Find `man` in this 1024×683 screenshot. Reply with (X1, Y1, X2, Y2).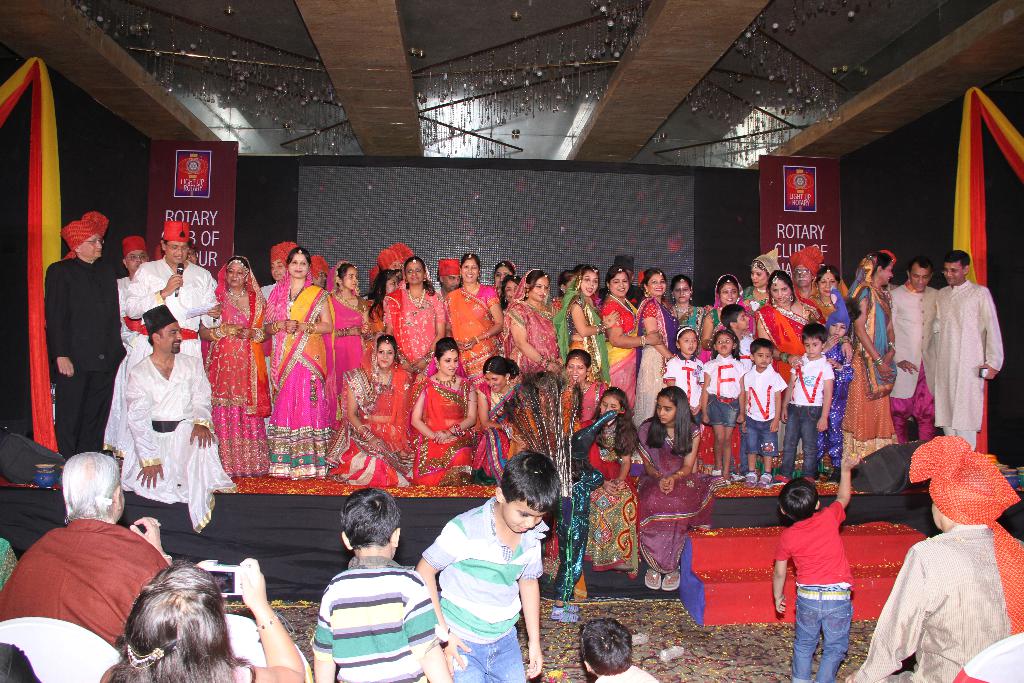
(119, 236, 147, 315).
